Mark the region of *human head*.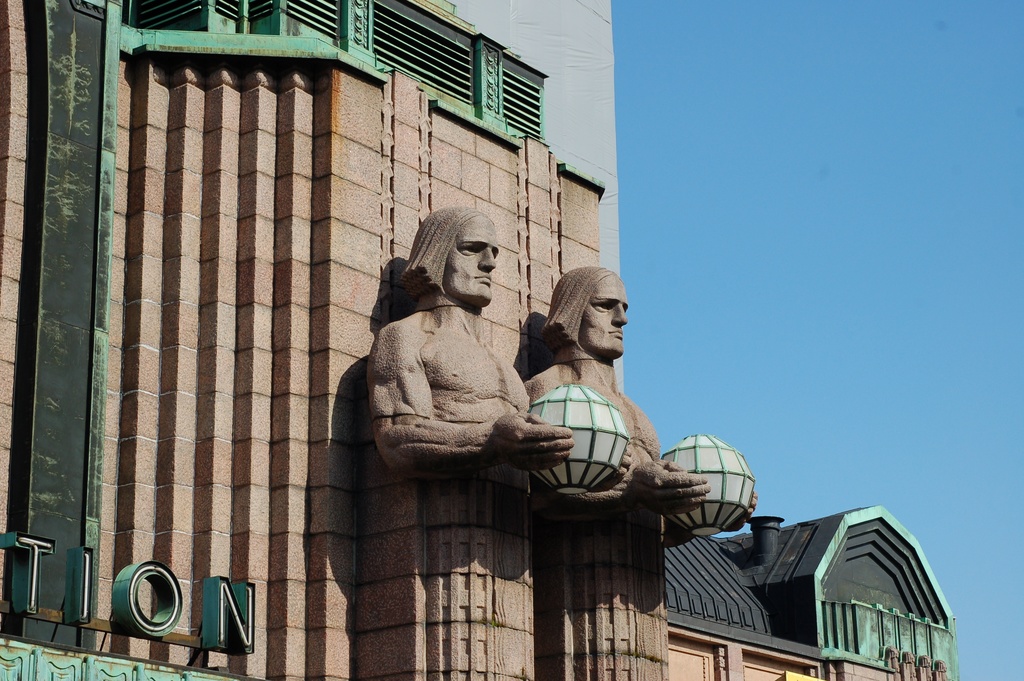
Region: x1=395 y1=203 x2=501 y2=310.
